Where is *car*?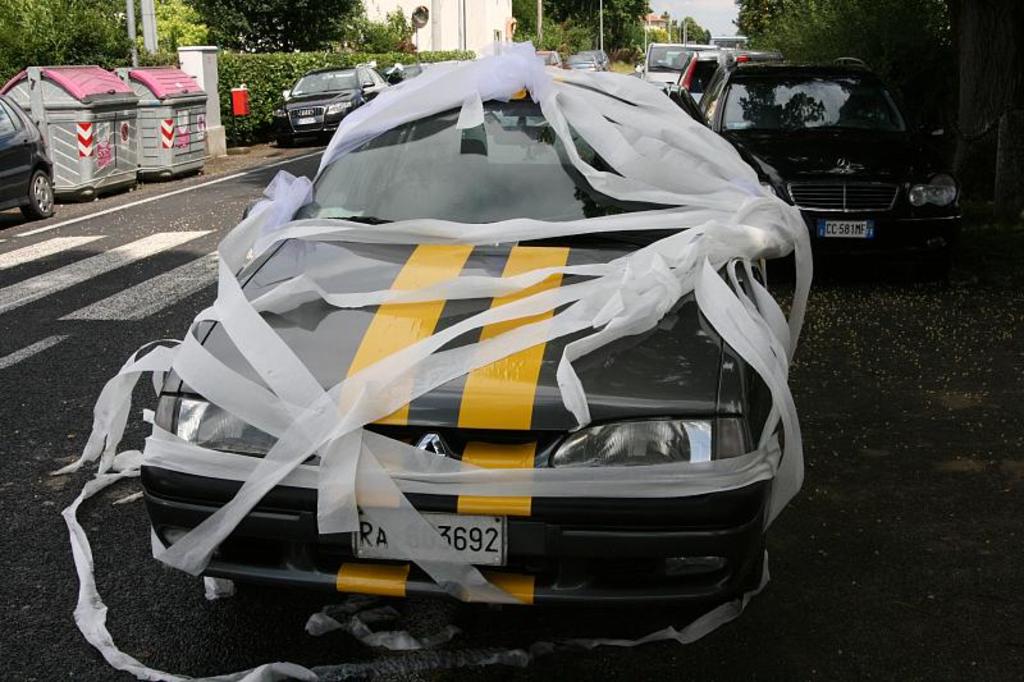
563 50 602 61.
